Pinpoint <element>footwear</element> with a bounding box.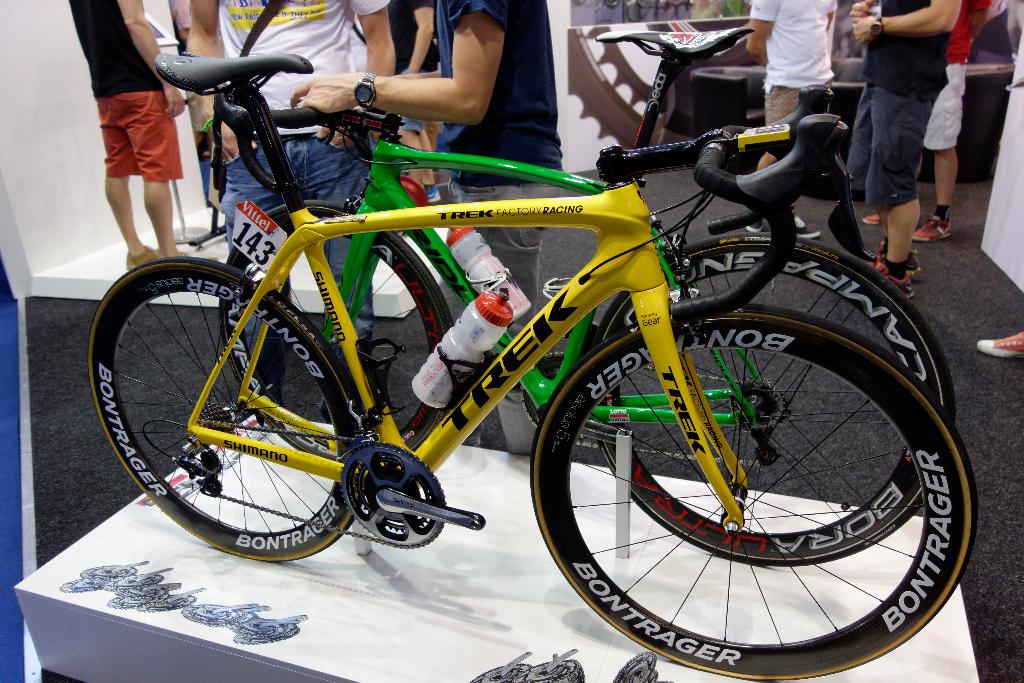
box(793, 213, 822, 243).
